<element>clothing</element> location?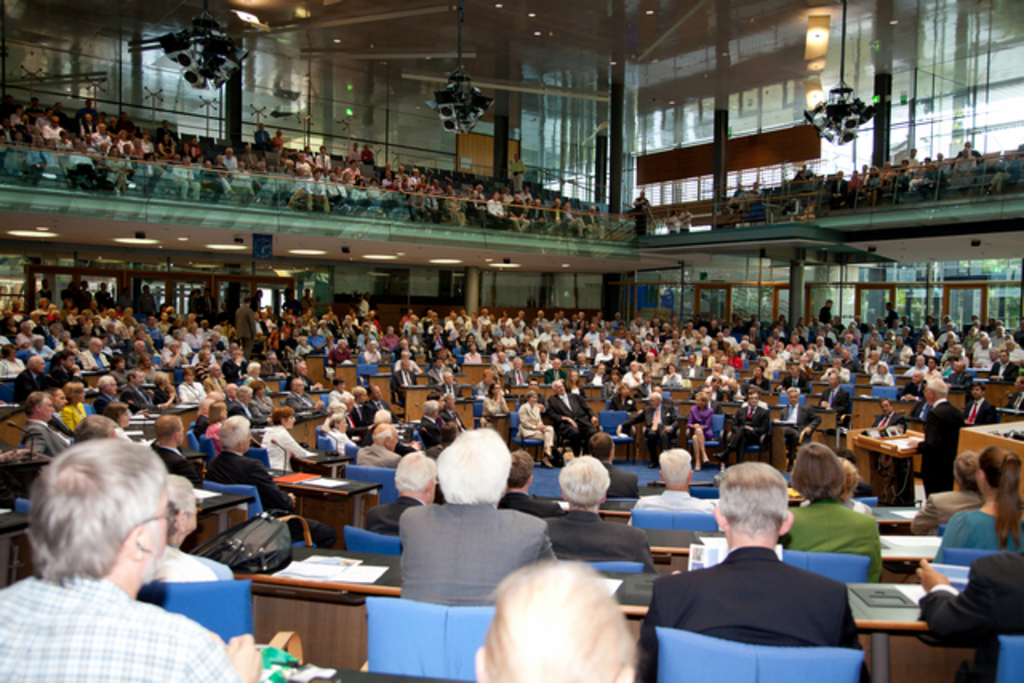
0,566,243,681
